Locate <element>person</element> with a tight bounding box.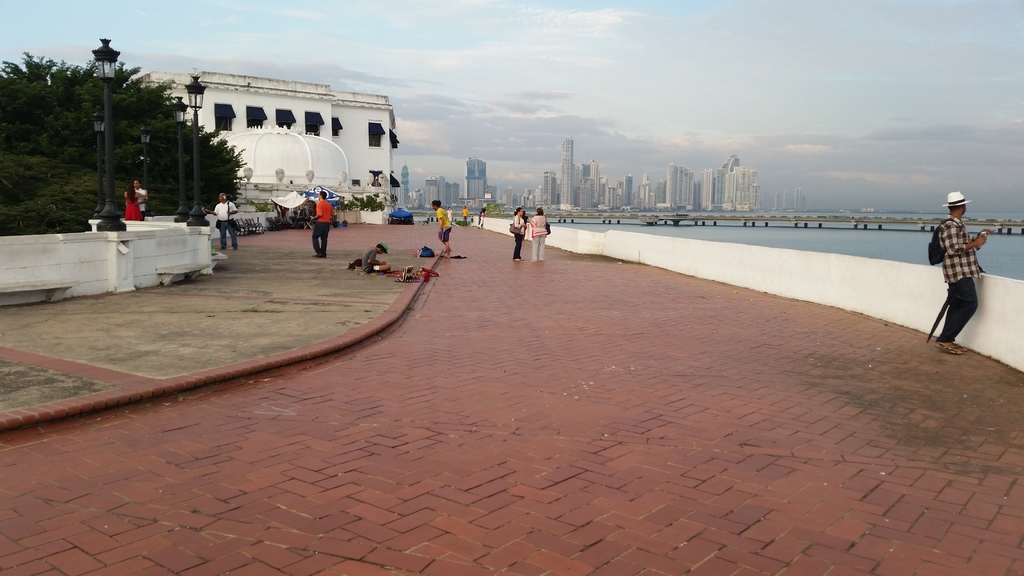
(932,183,1000,353).
